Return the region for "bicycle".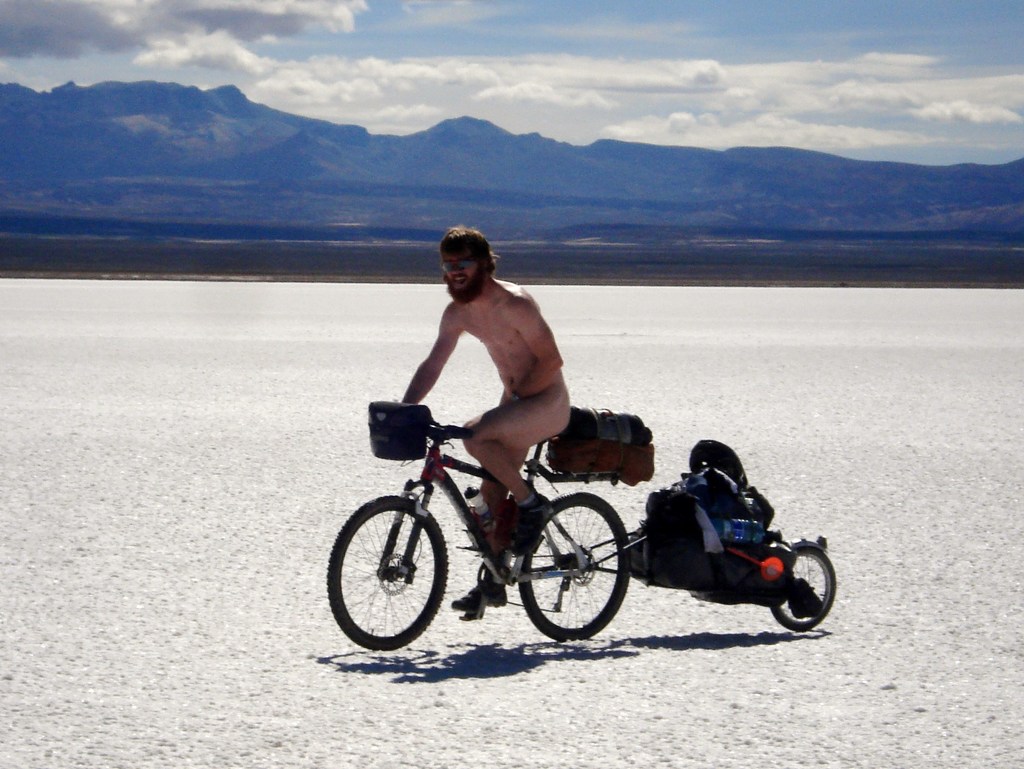
326, 401, 684, 657.
